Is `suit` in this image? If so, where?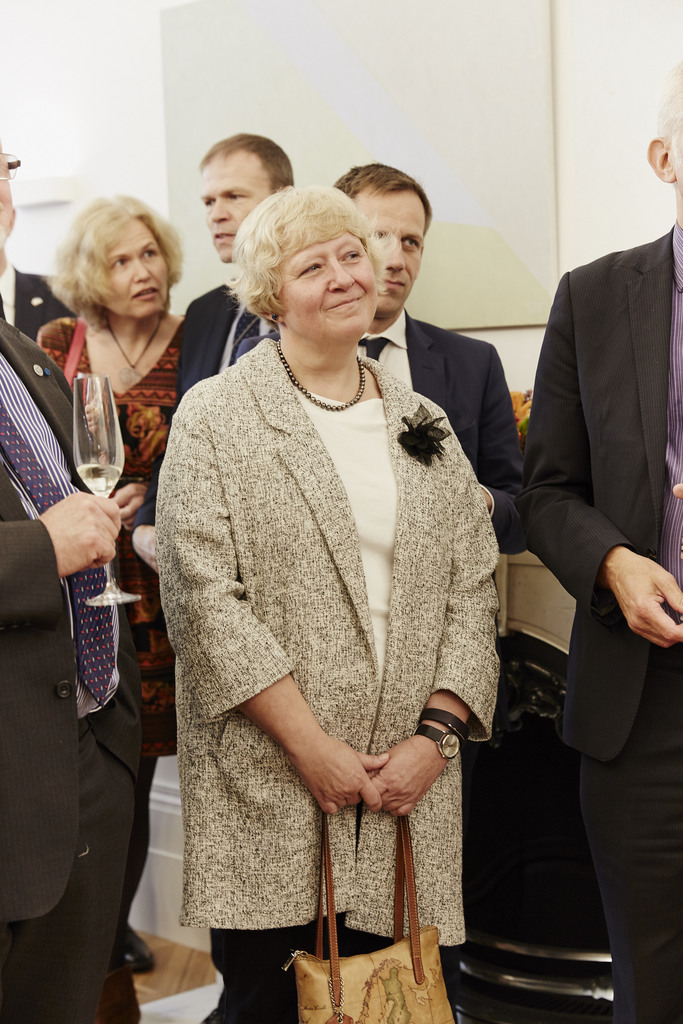
Yes, at (182,283,270,393).
